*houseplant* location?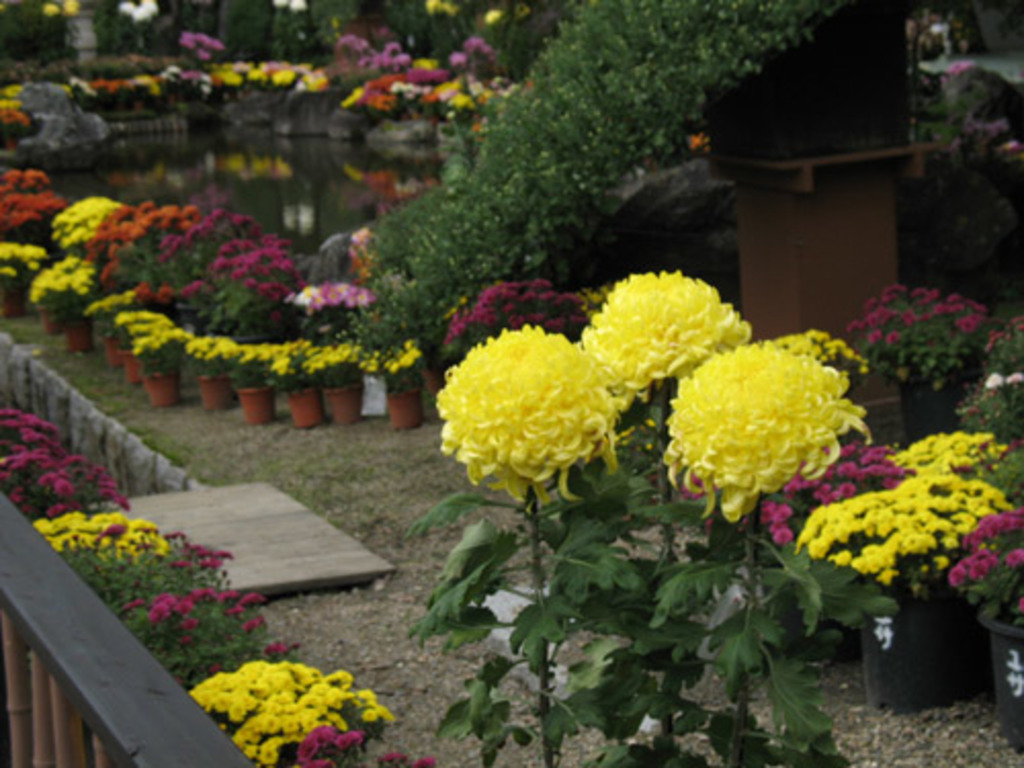
578/268/754/766
